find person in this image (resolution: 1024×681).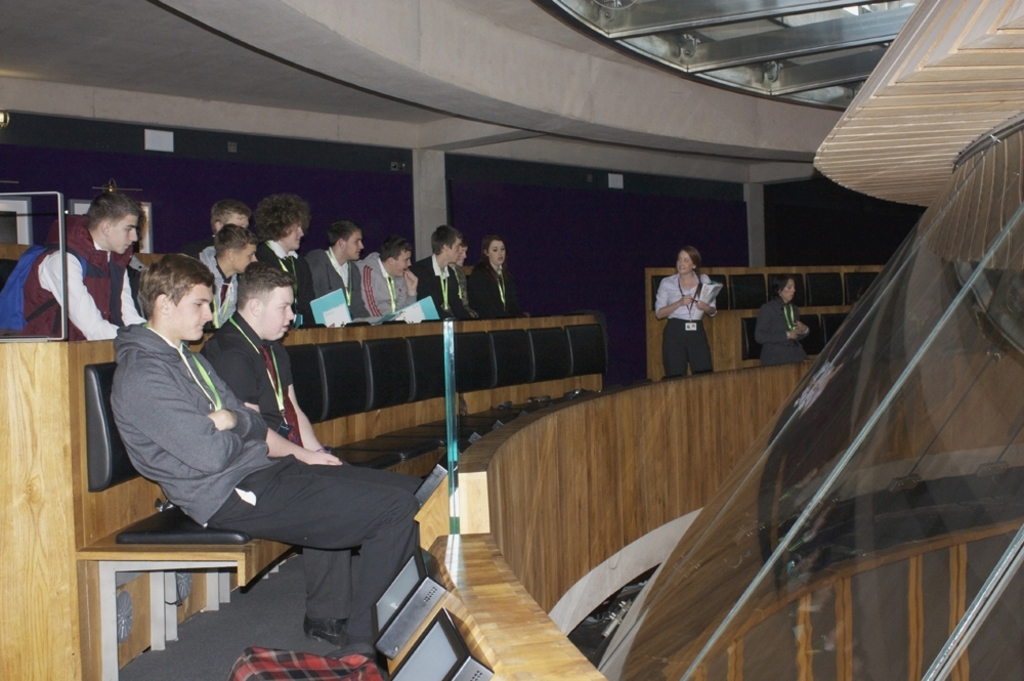
locate(6, 186, 146, 343).
